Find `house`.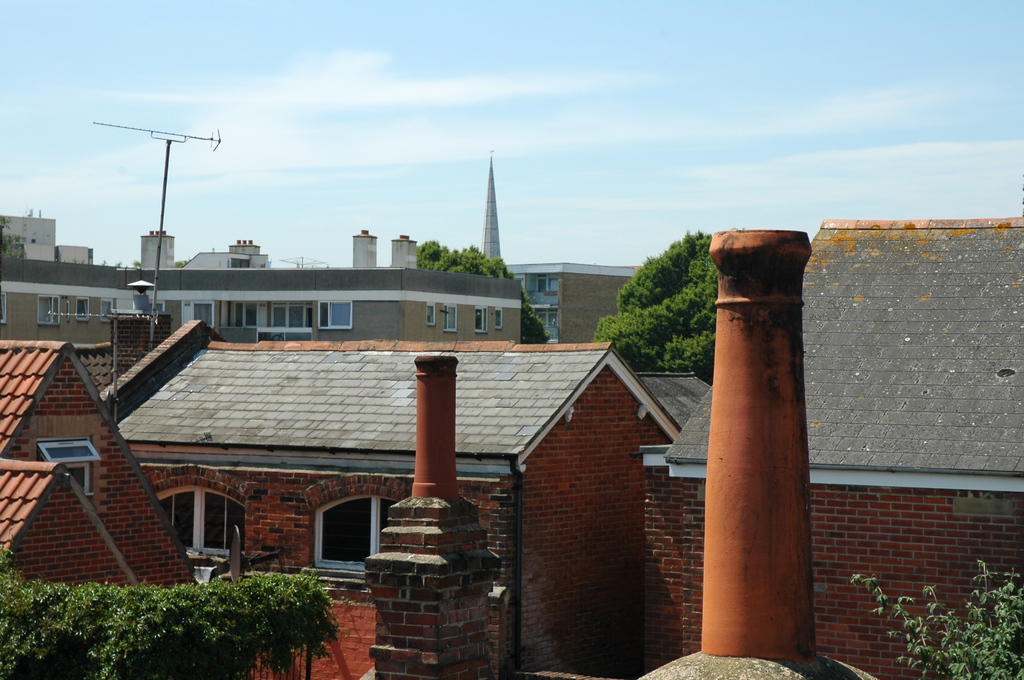
left=623, top=365, right=705, bottom=661.
